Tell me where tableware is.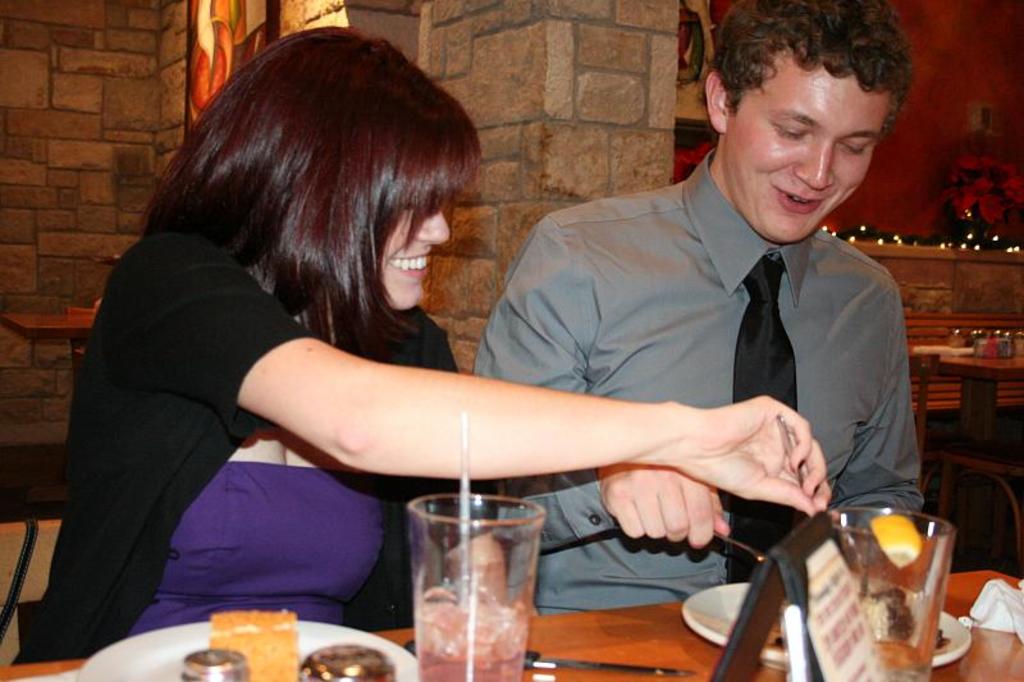
tableware is at [x1=820, y1=503, x2=950, y2=681].
